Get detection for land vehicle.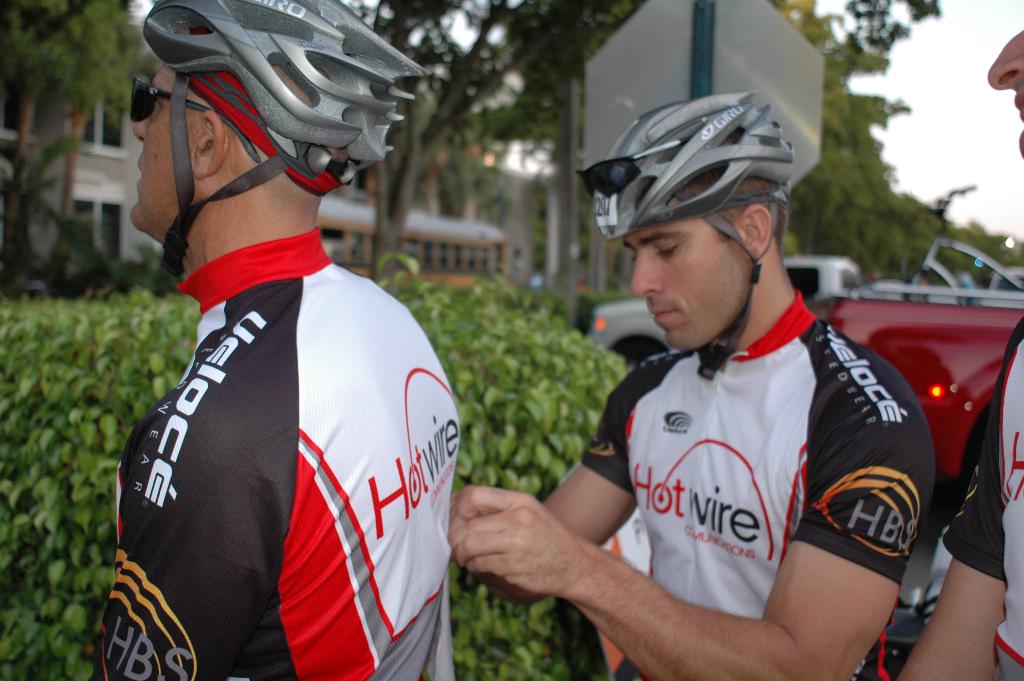
Detection: {"left": 593, "top": 258, "right": 1023, "bottom": 369}.
